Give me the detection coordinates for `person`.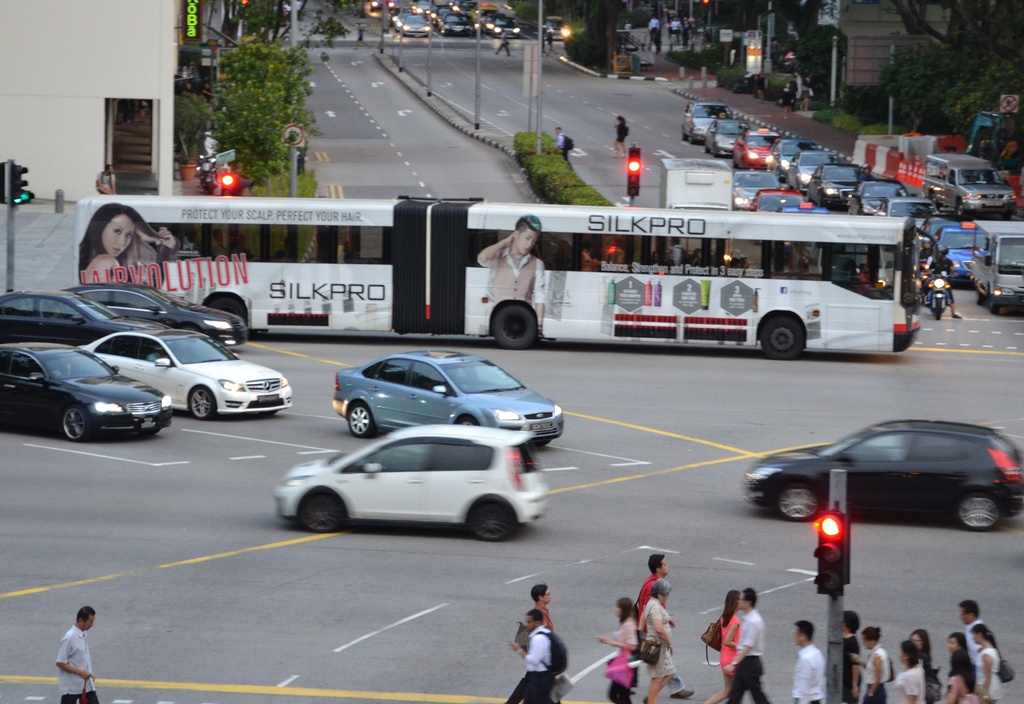
box=[894, 636, 926, 703].
